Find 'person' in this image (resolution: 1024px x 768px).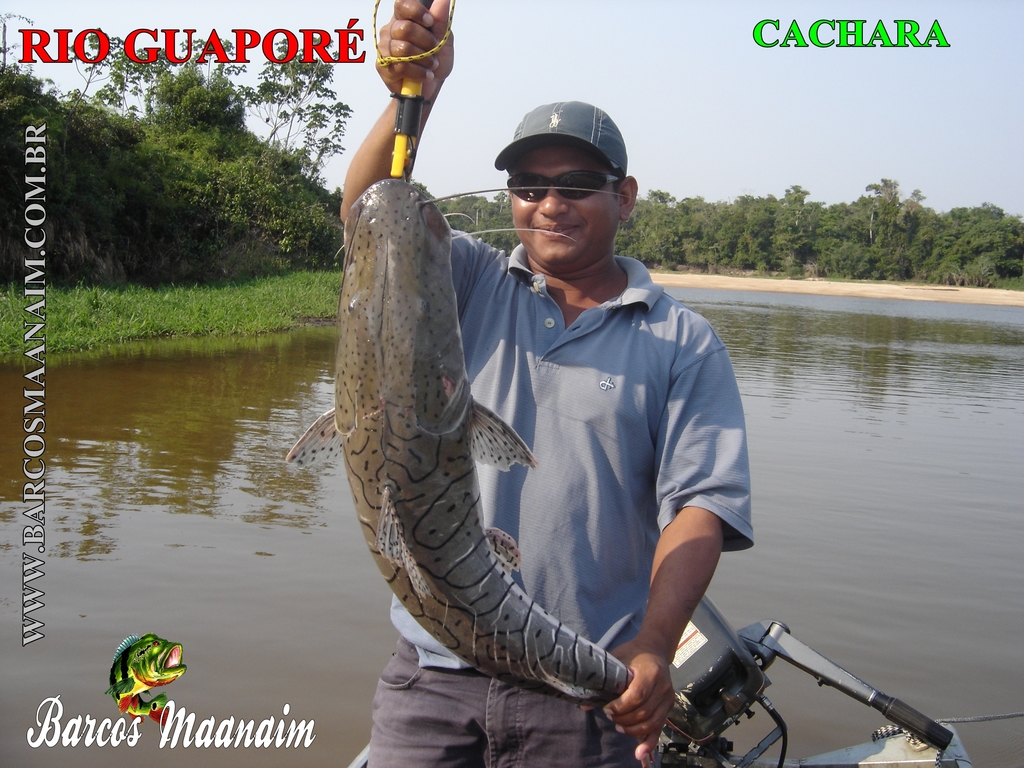
<box>339,6,754,765</box>.
